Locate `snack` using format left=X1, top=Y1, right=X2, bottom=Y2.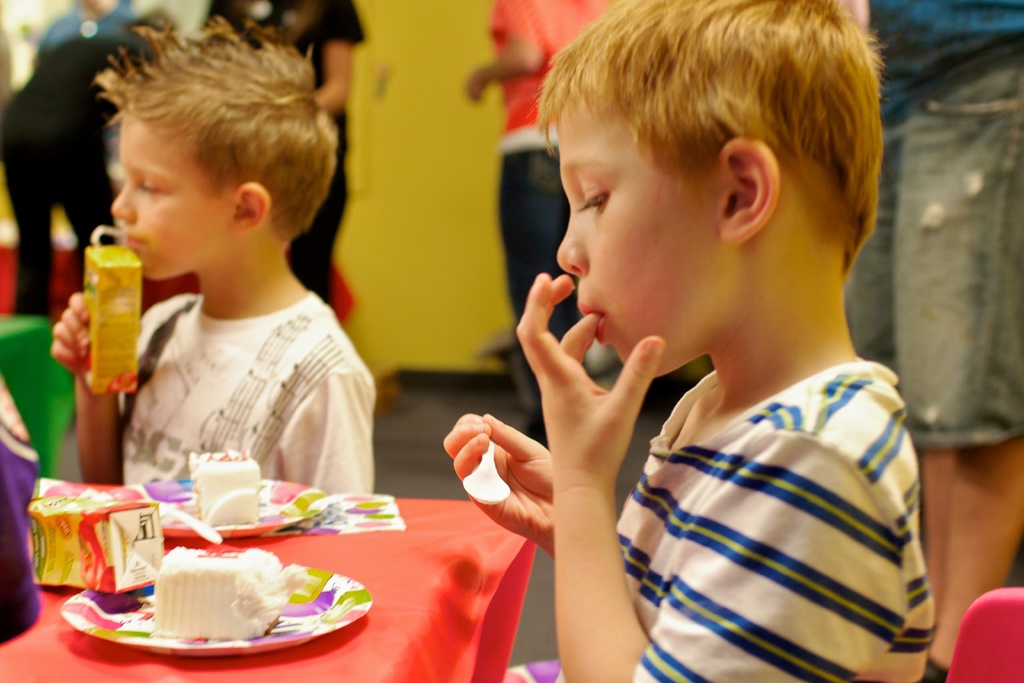
left=38, top=502, right=150, bottom=607.
